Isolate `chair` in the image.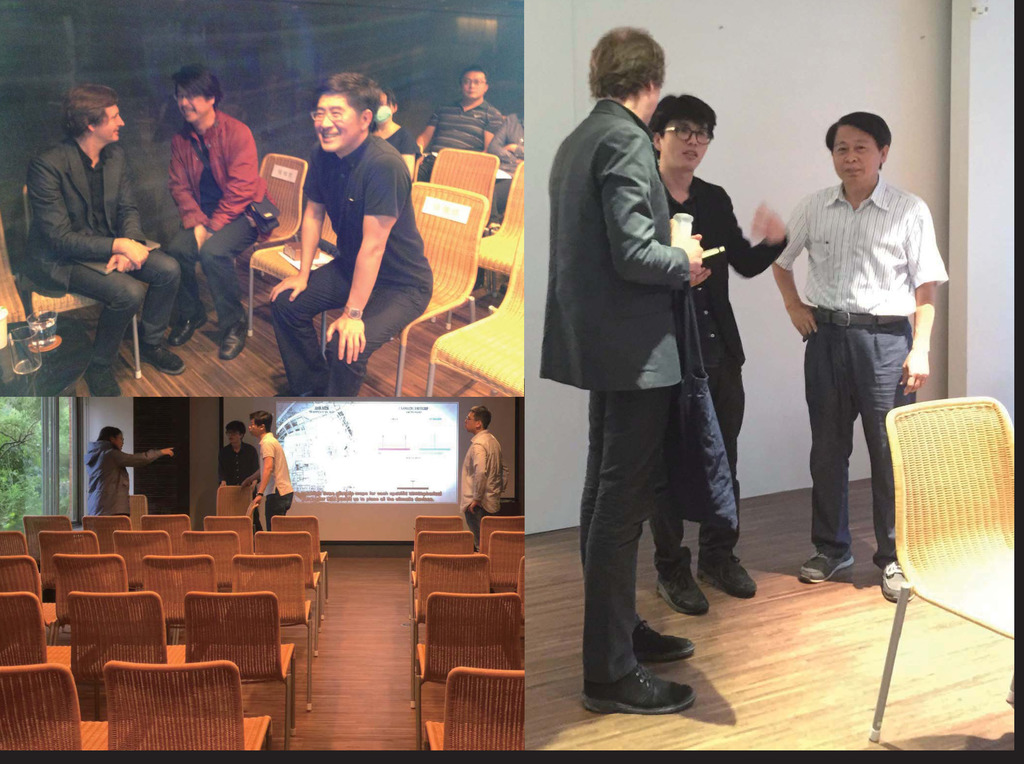
Isolated region: <box>142,516,195,553</box>.
